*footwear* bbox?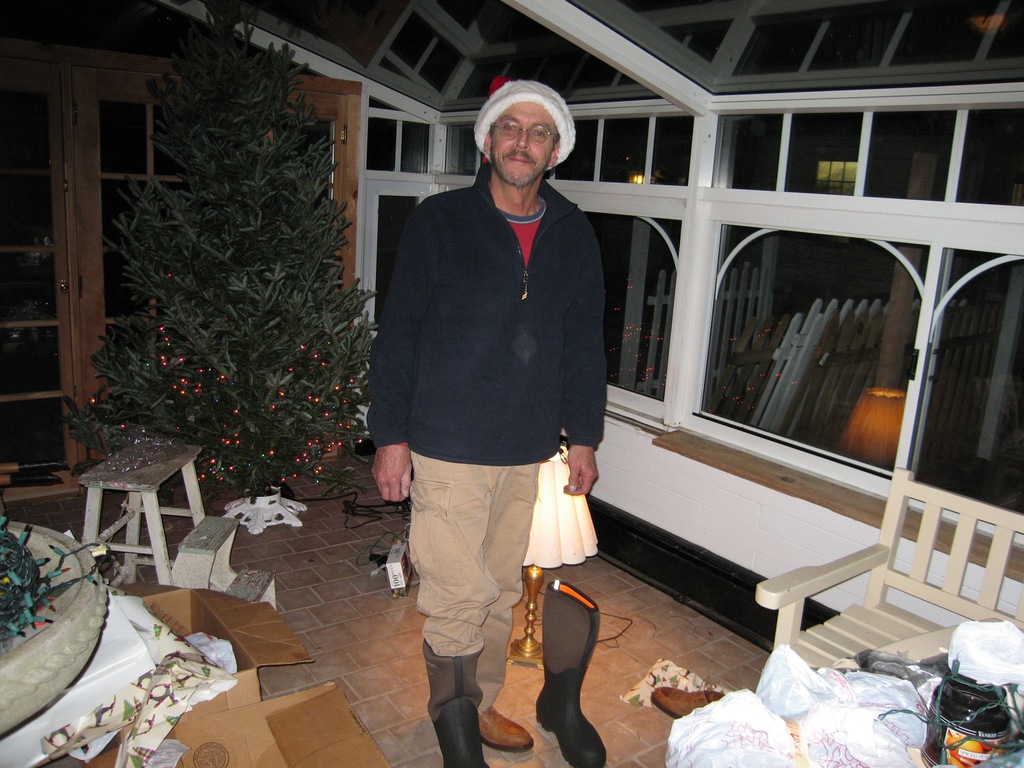
BBox(425, 647, 483, 767)
